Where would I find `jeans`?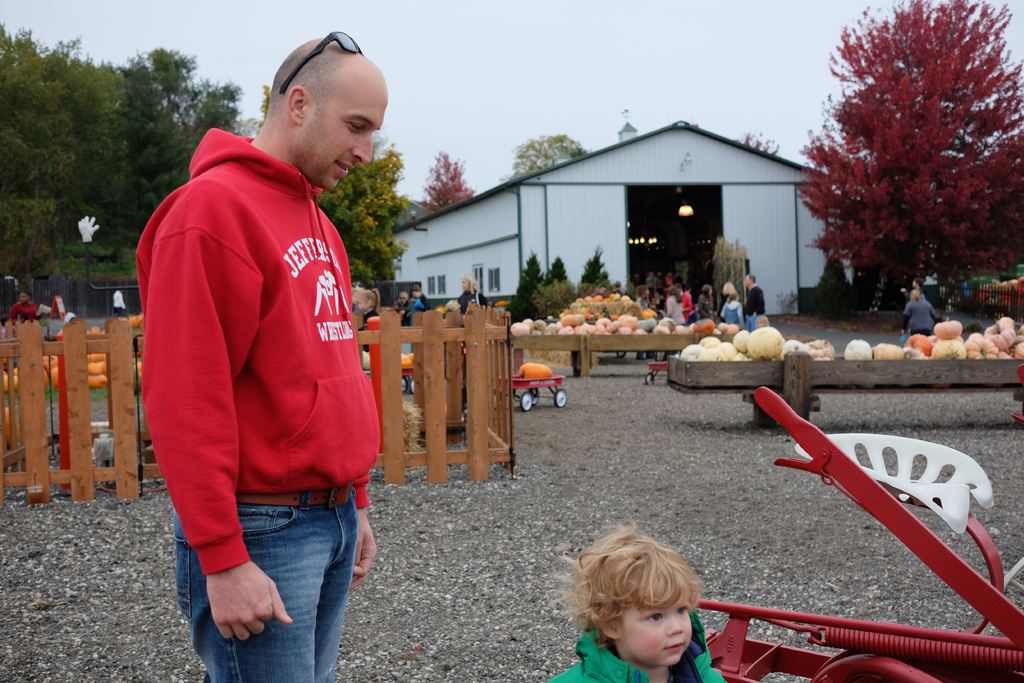
At <bbox>177, 486, 358, 682</bbox>.
